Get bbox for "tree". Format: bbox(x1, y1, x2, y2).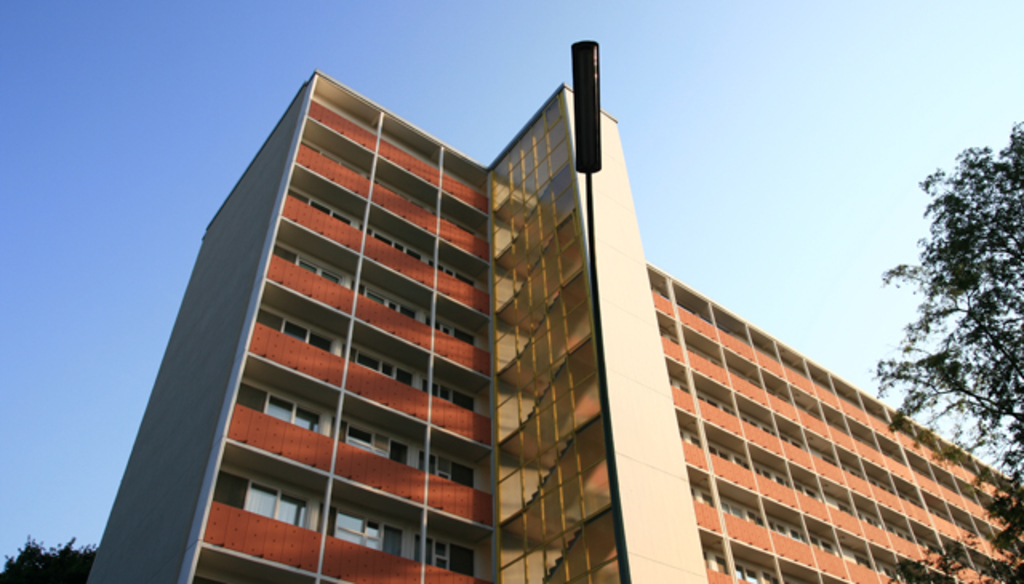
bbox(0, 528, 96, 582).
